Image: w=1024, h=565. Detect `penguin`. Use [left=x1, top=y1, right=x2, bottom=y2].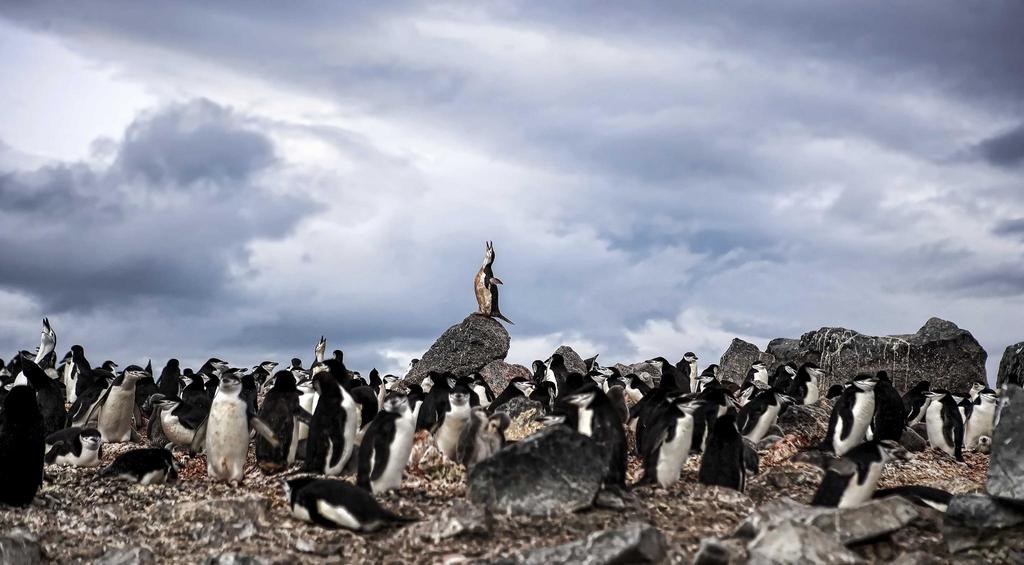
[left=210, top=367, right=275, bottom=480].
